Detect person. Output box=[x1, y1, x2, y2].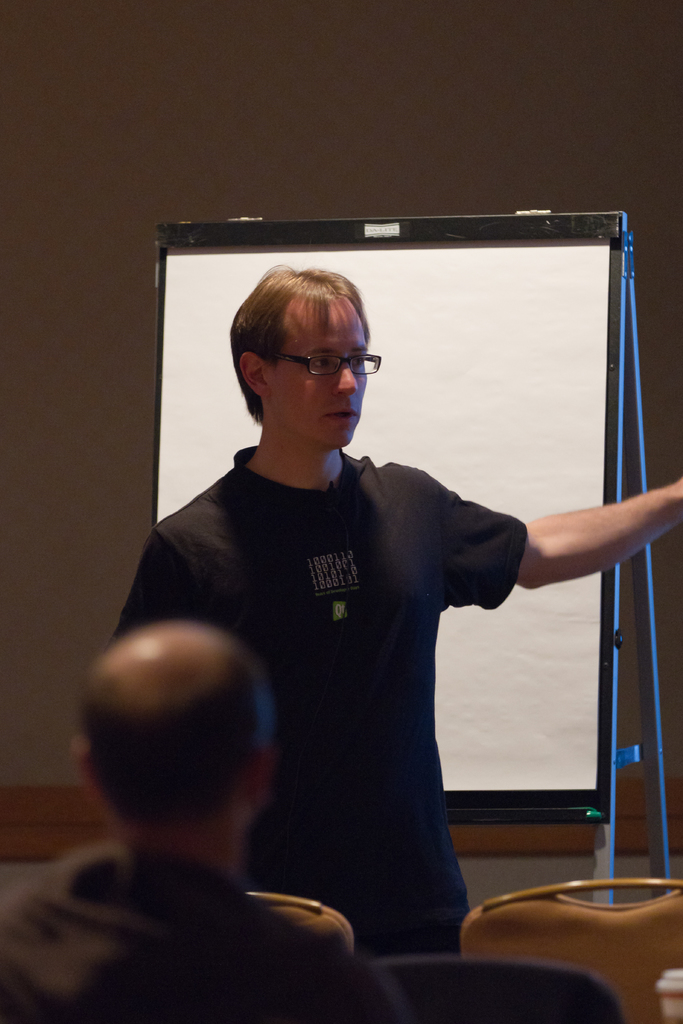
box=[0, 622, 421, 1023].
